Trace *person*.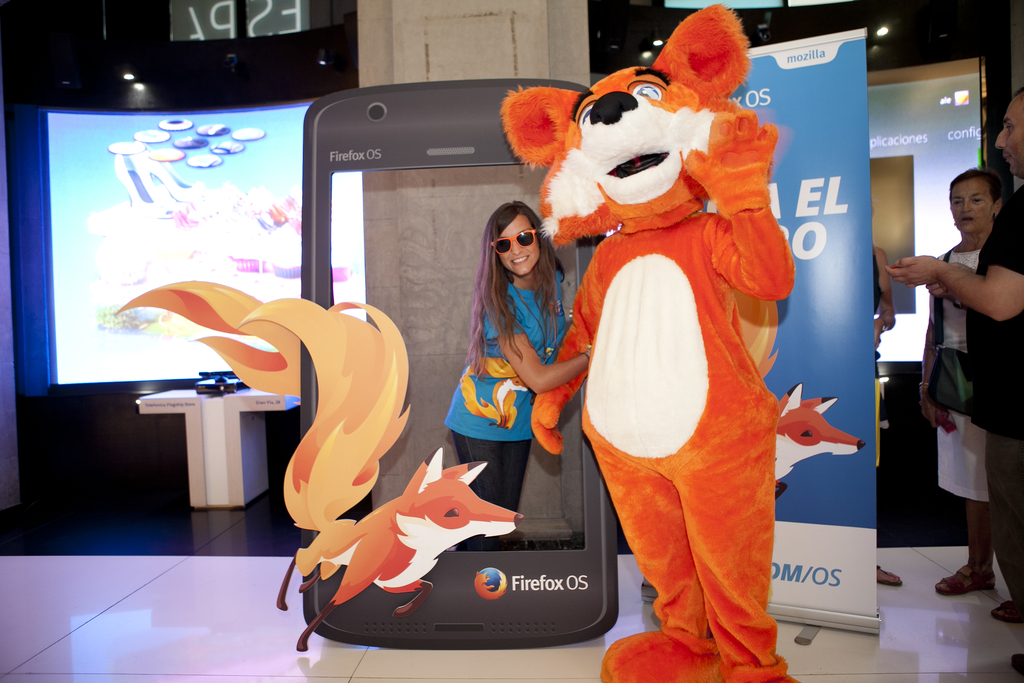
Traced to x1=870 y1=206 x2=899 y2=586.
